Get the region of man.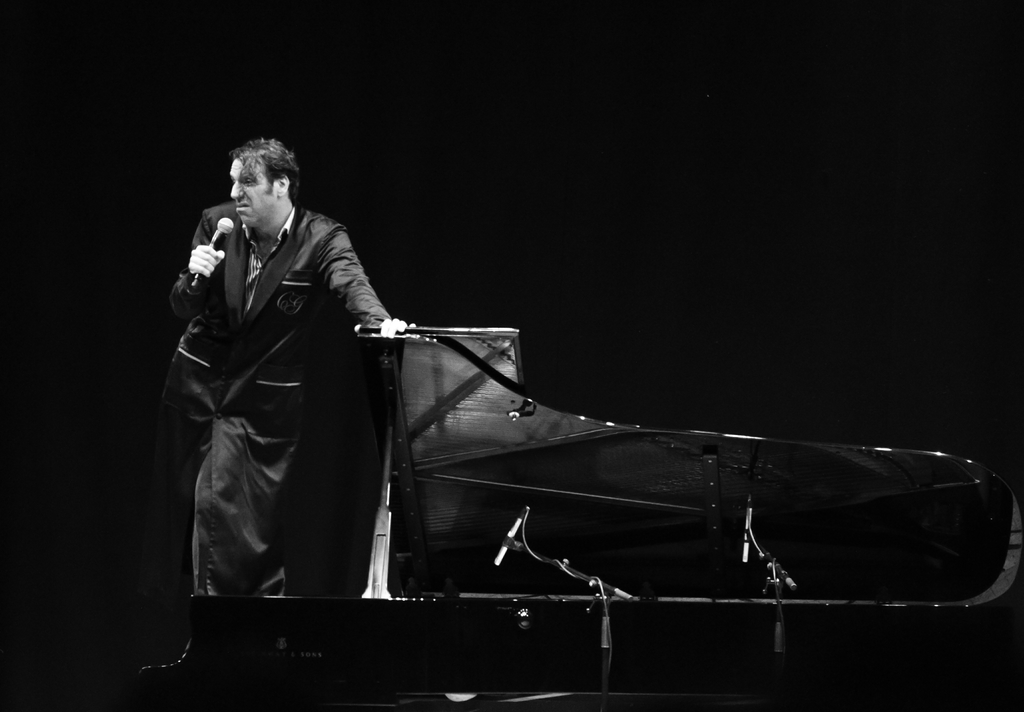
157, 106, 401, 654.
